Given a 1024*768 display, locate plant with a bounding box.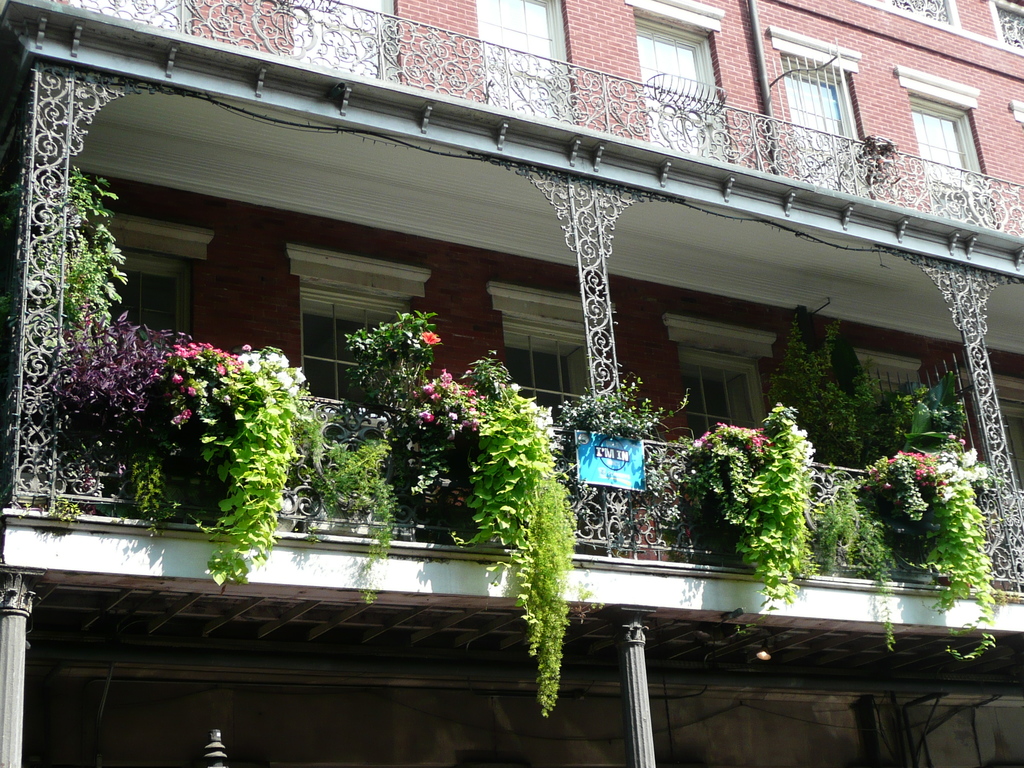
Located: <region>802, 483, 915, 658</region>.
